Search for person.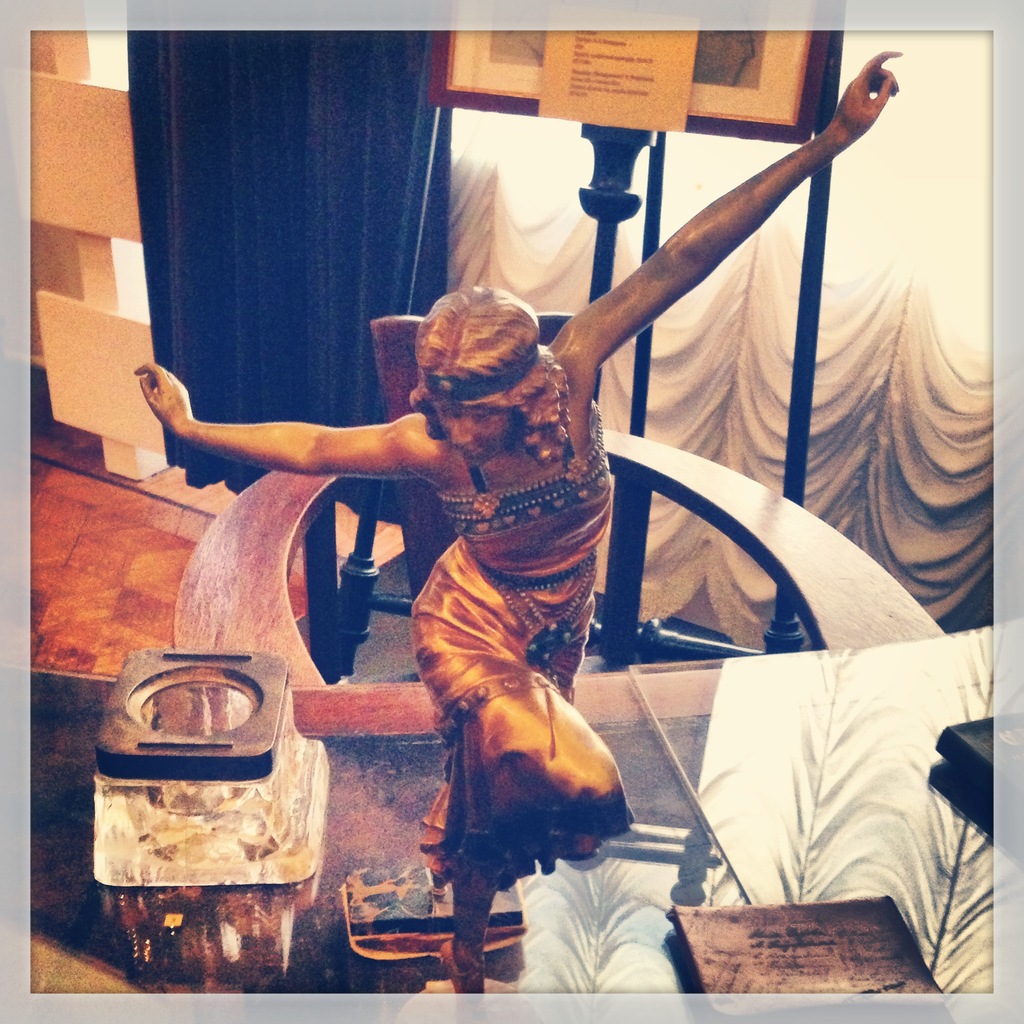
Found at 187/187/769/973.
